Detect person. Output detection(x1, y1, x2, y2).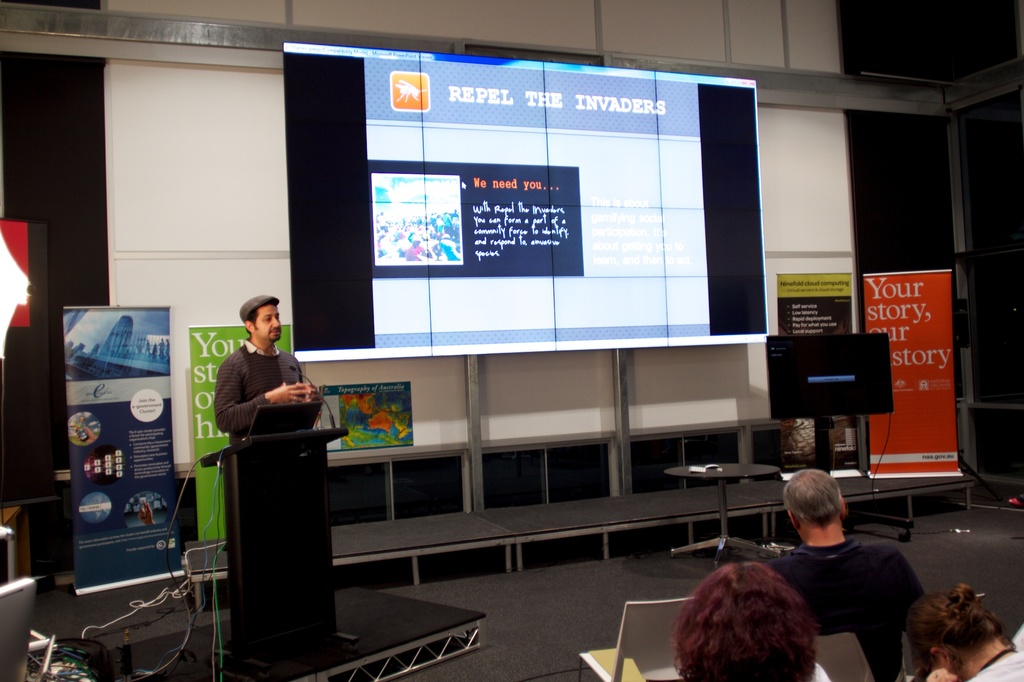
detection(905, 576, 1023, 681).
